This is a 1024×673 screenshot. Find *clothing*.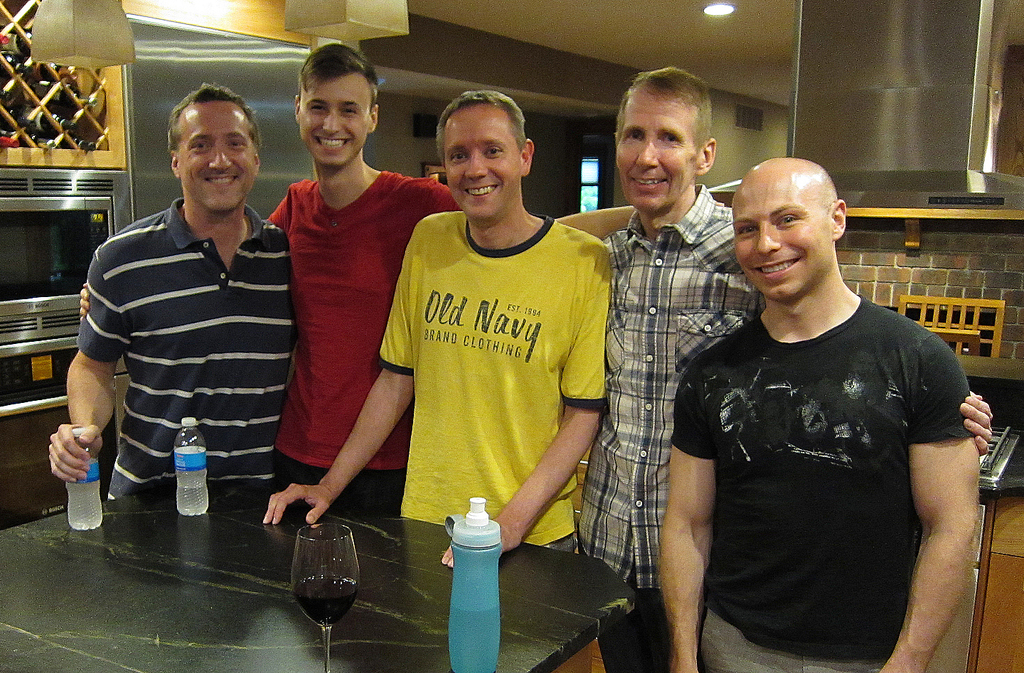
Bounding box: pyautogui.locateOnScreen(609, 86, 696, 214).
